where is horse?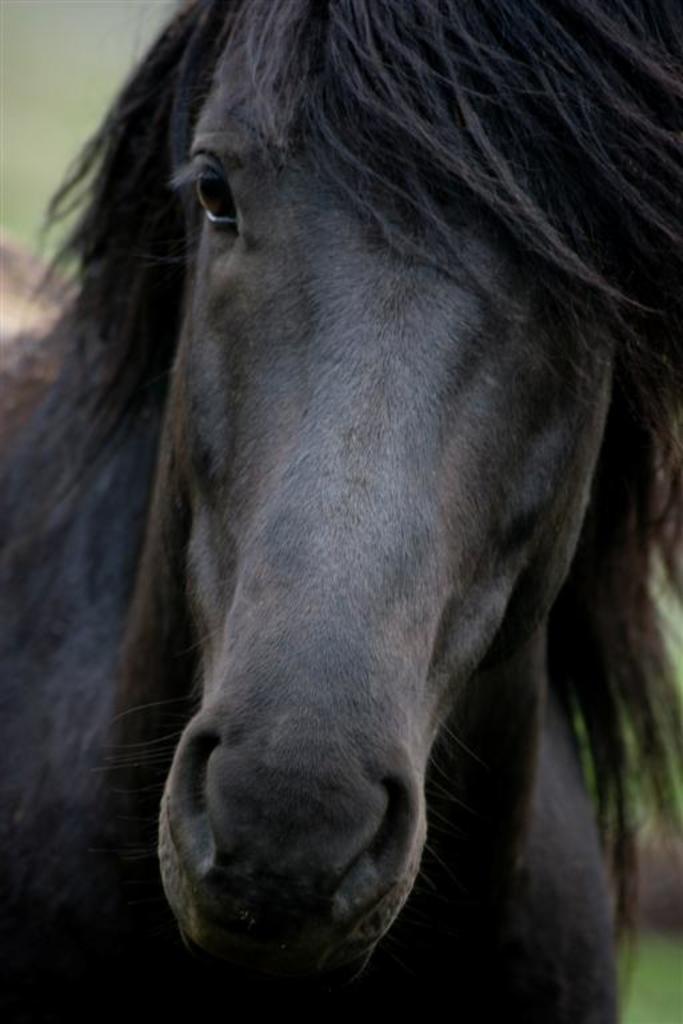
<region>0, 0, 682, 1023</region>.
